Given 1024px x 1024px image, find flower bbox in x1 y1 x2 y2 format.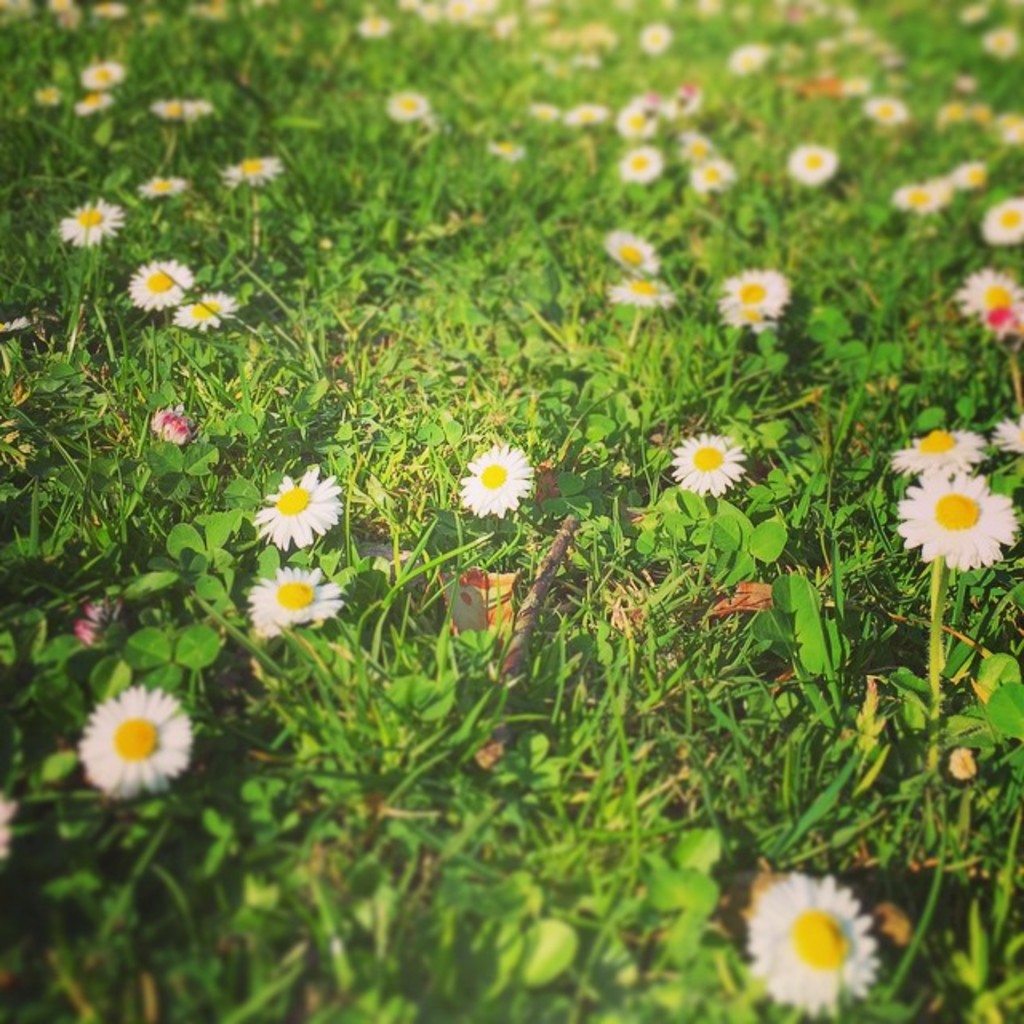
600 224 659 277.
